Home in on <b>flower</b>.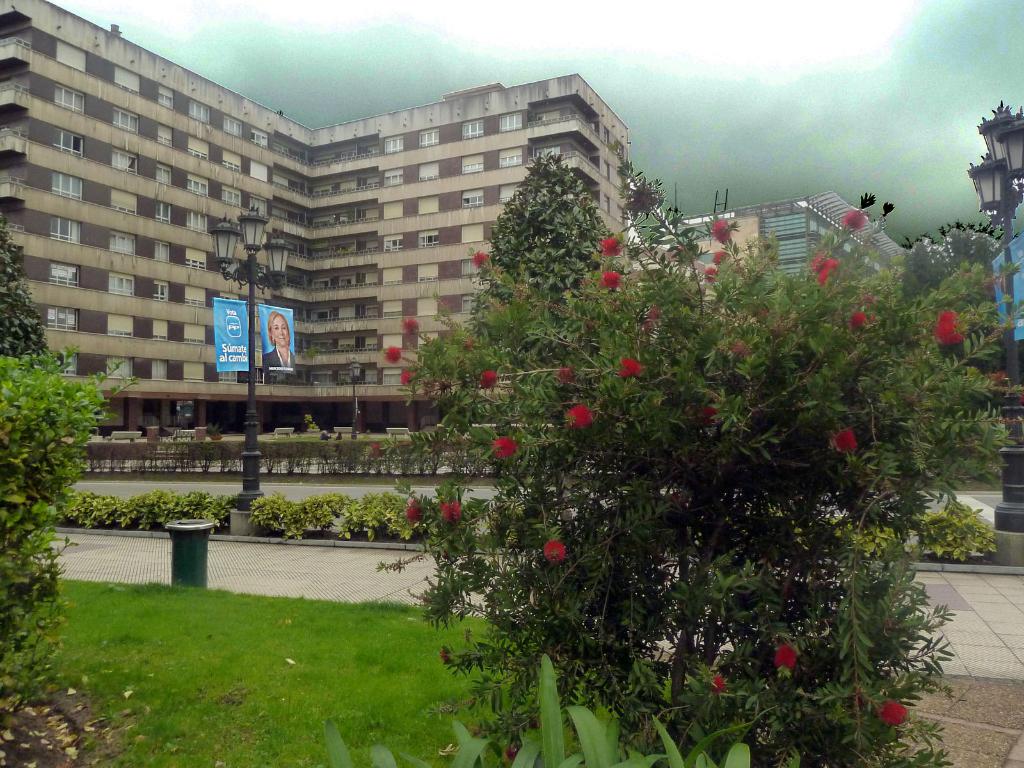
Homed in at [left=618, top=359, right=643, bottom=380].
